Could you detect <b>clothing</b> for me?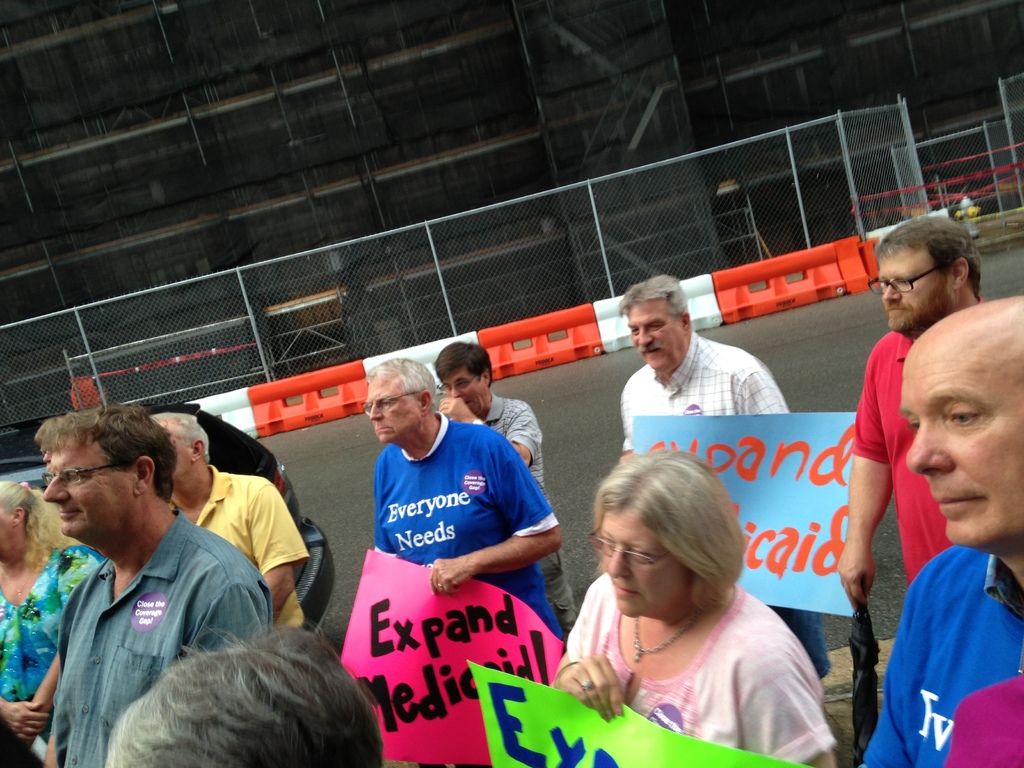
Detection result: (618,332,831,675).
